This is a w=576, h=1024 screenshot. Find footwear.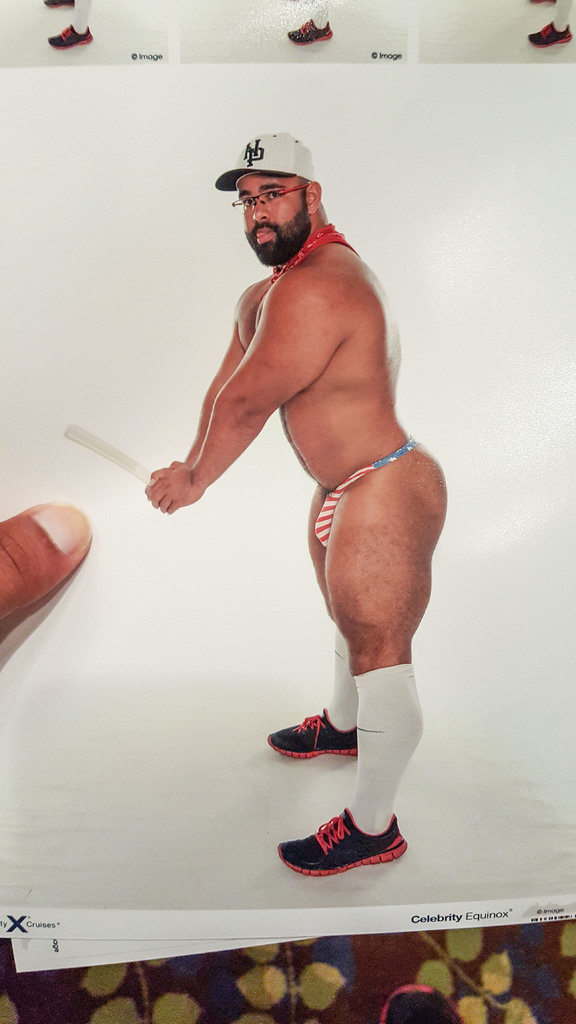
Bounding box: bbox=(275, 803, 415, 886).
